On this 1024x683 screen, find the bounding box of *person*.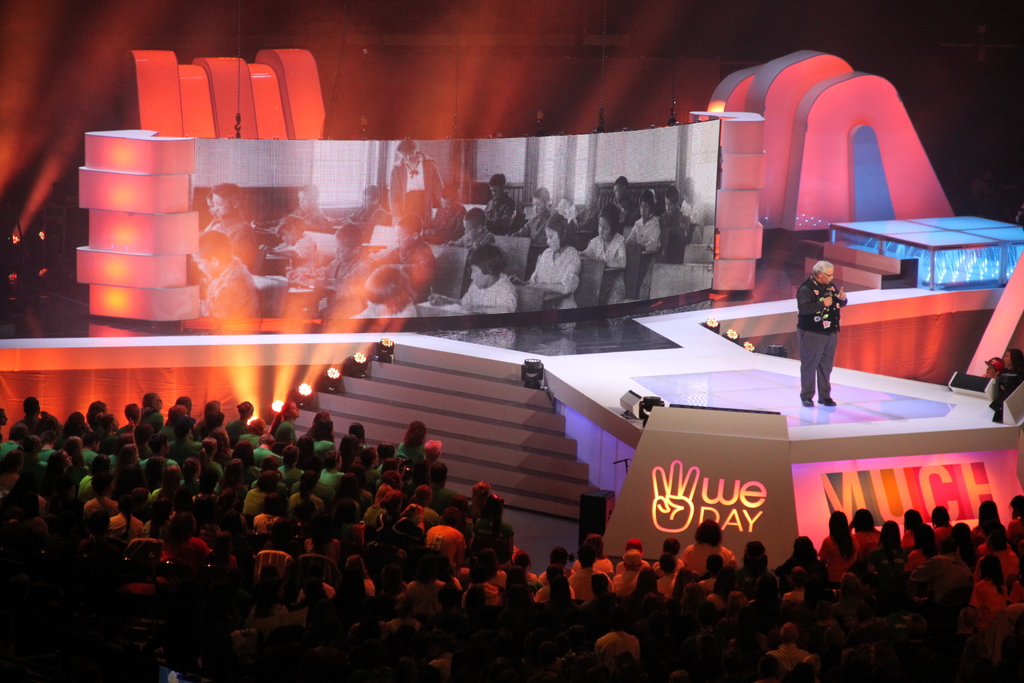
Bounding box: detection(197, 410, 225, 438).
